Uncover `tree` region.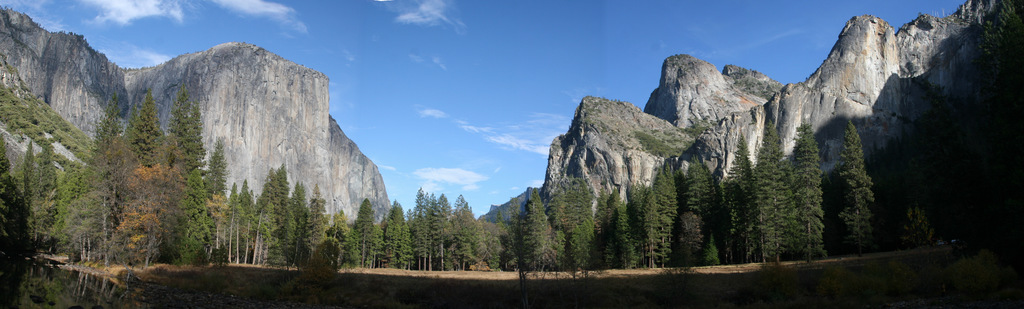
Uncovered: 233,170,252,264.
